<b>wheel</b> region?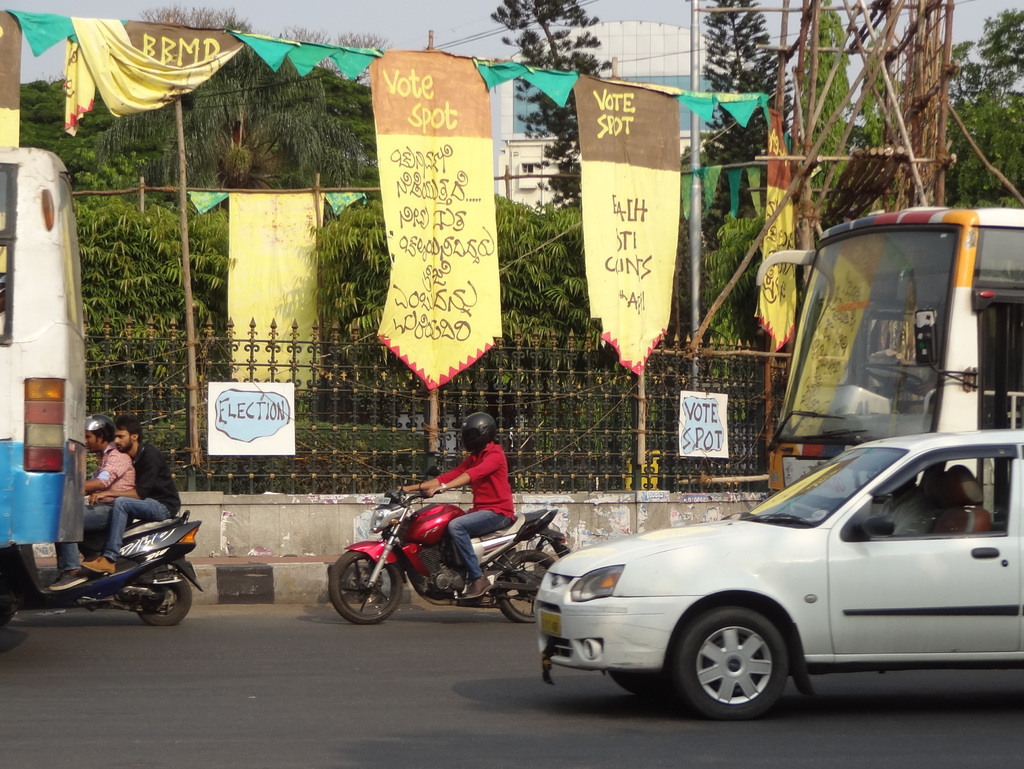
687,625,803,713
